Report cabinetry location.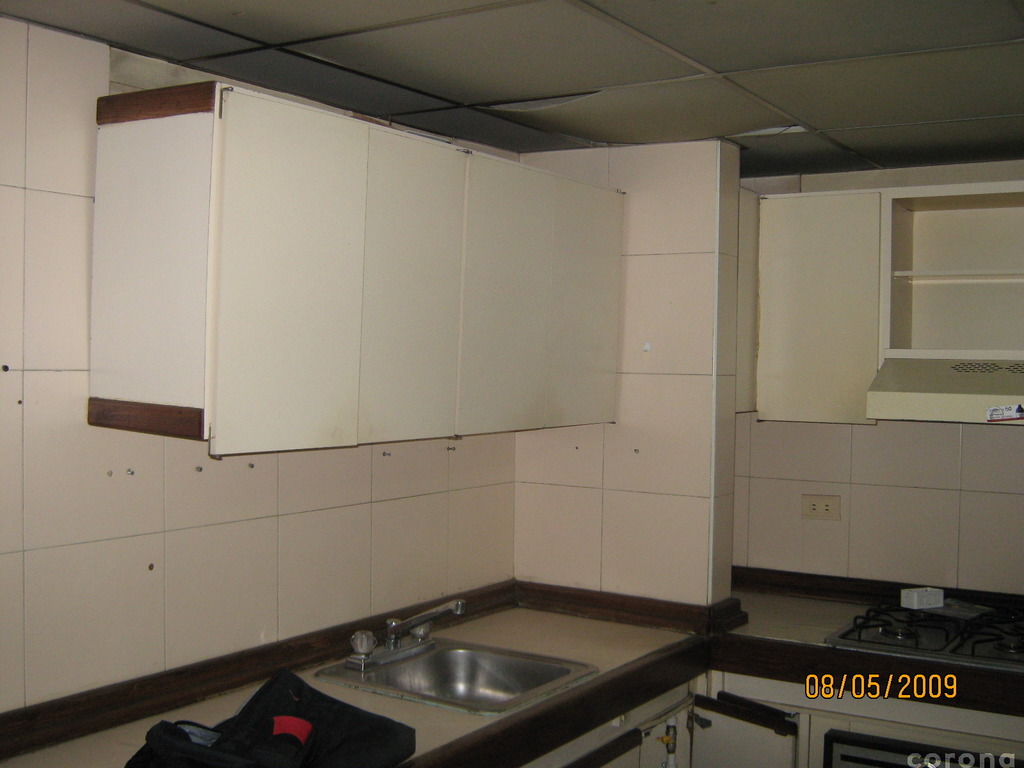
Report: [701, 548, 1023, 767].
